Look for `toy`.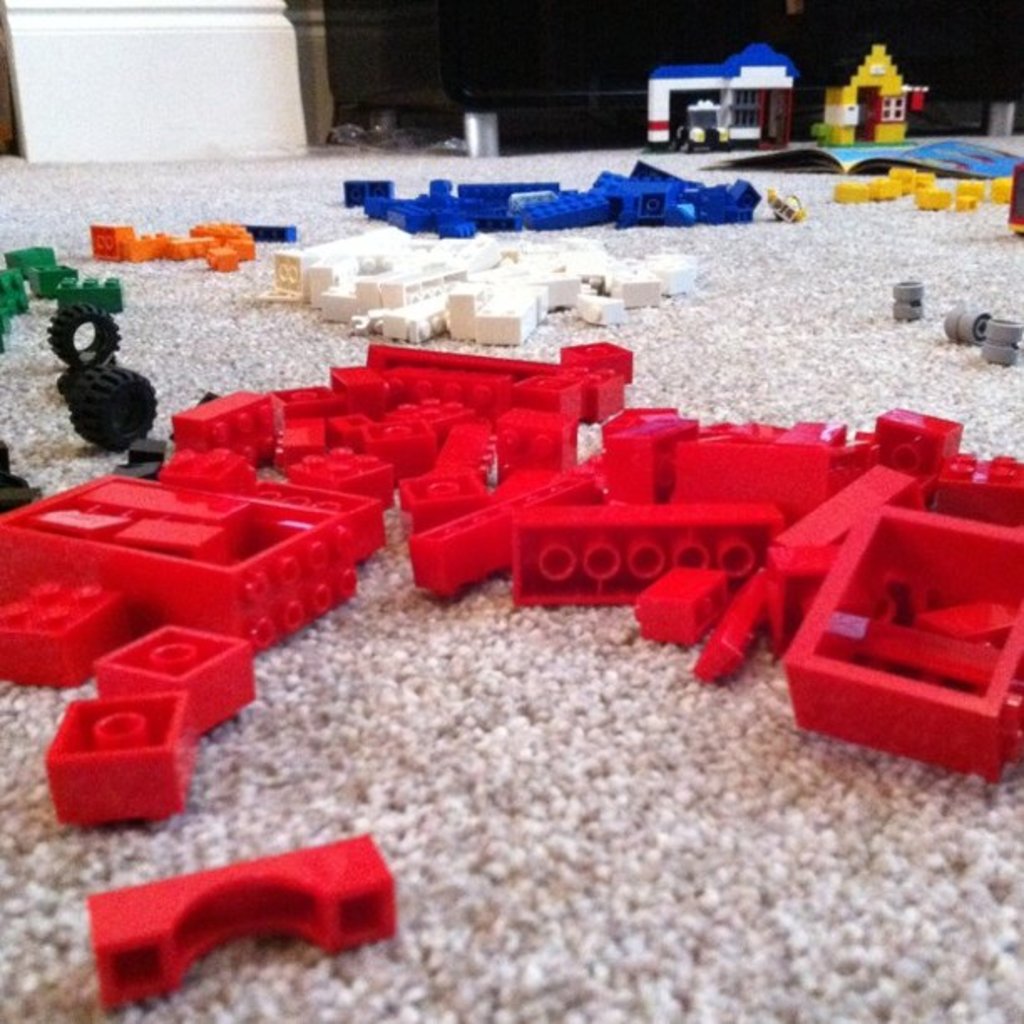
Found: select_region(980, 315, 1022, 373).
